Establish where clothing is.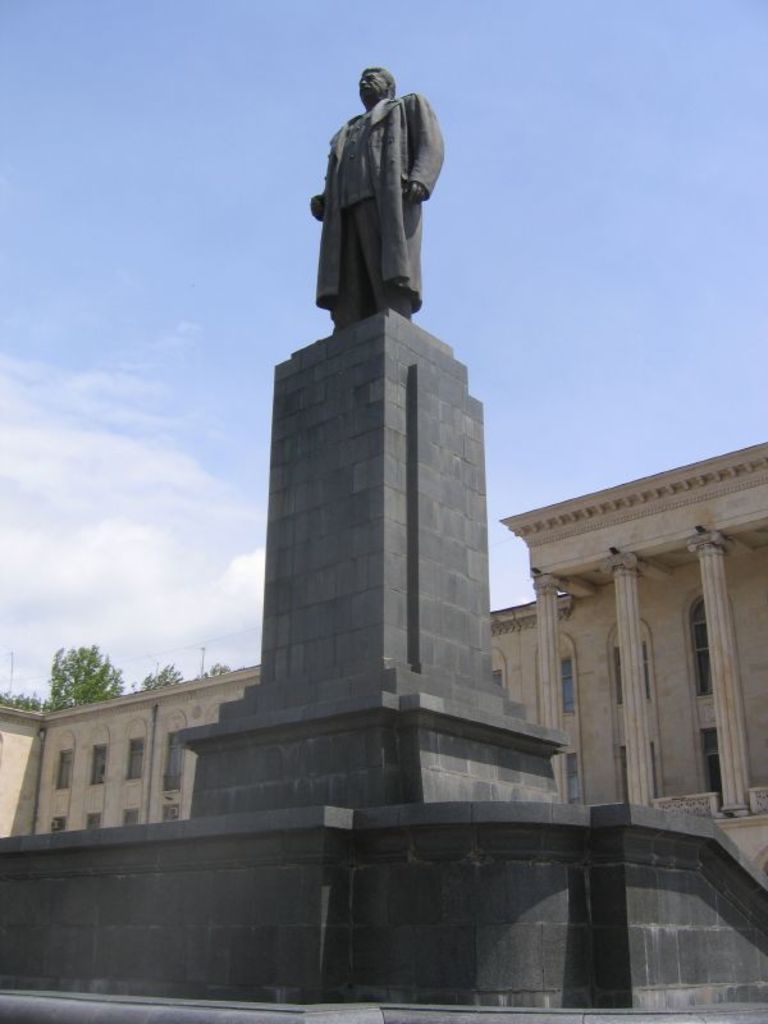
Established at 300, 96, 439, 321.
